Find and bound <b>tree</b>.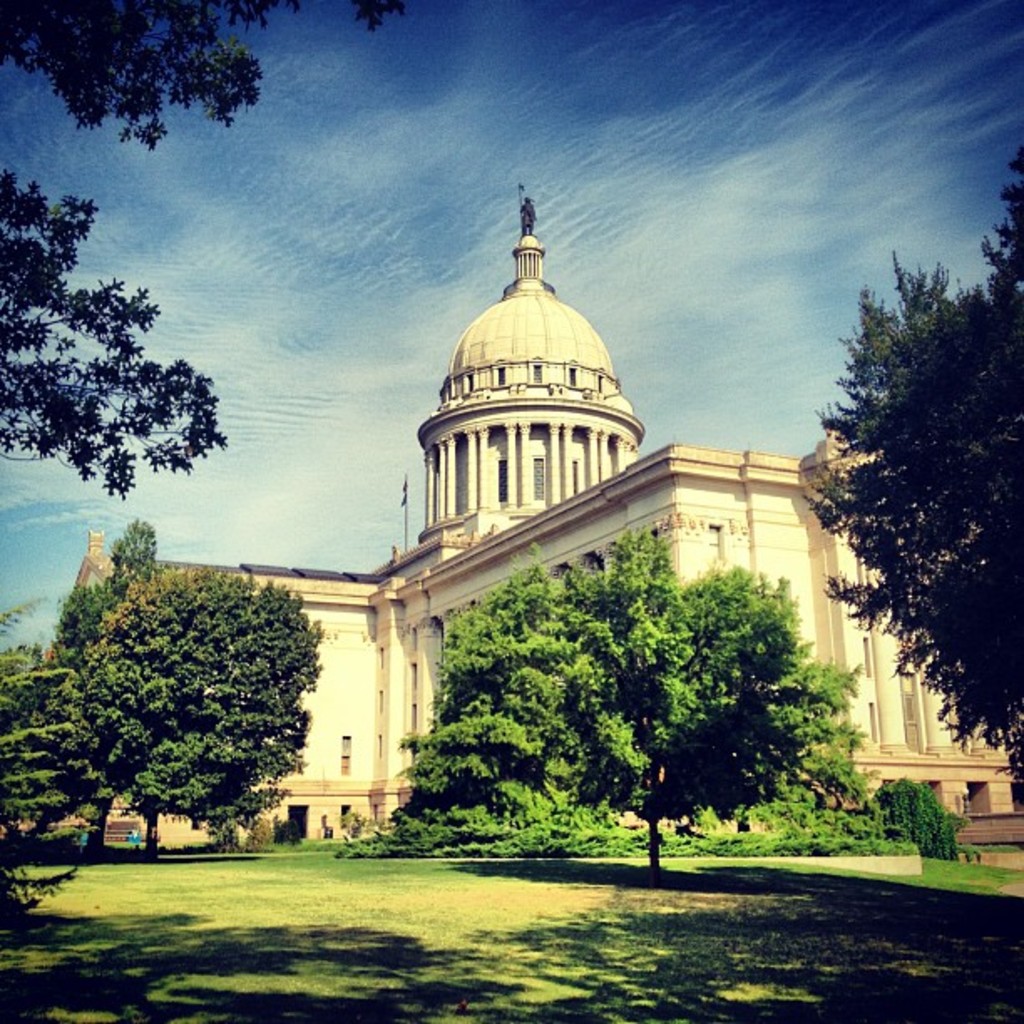
Bound: <bbox>50, 519, 167, 857</bbox>.
